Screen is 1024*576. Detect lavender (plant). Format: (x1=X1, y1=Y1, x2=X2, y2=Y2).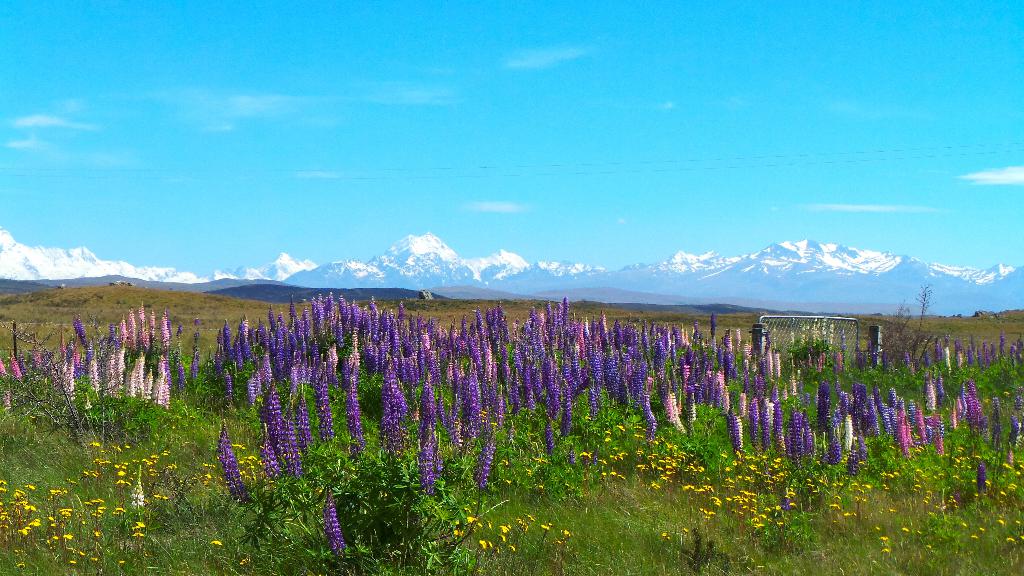
(x1=219, y1=428, x2=246, y2=487).
